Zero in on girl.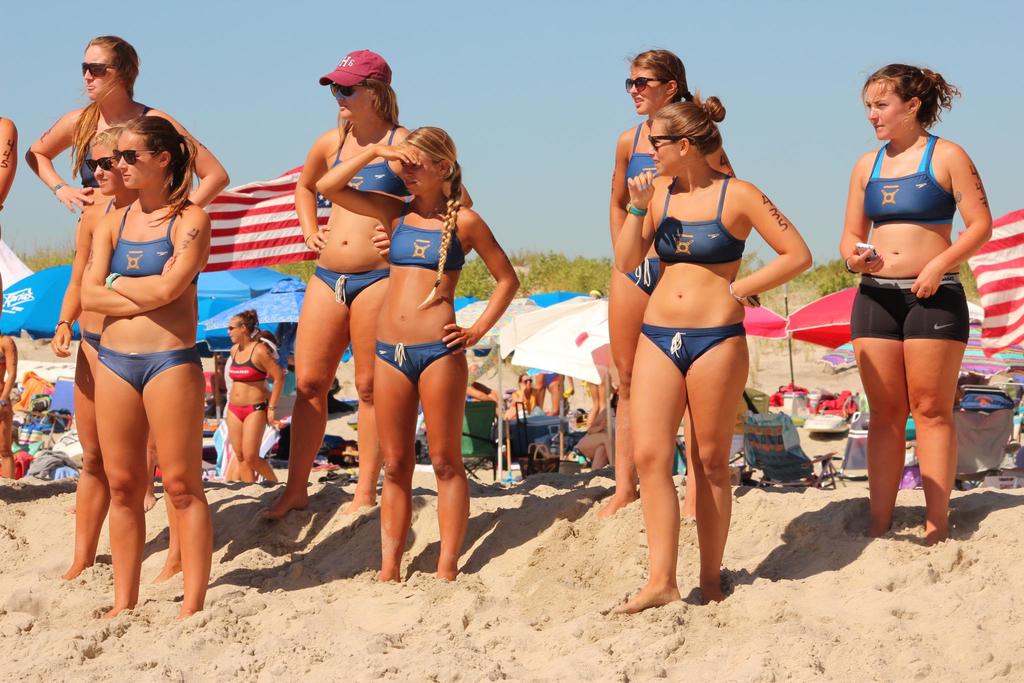
Zeroed in: (left=216, top=308, right=286, bottom=481).
